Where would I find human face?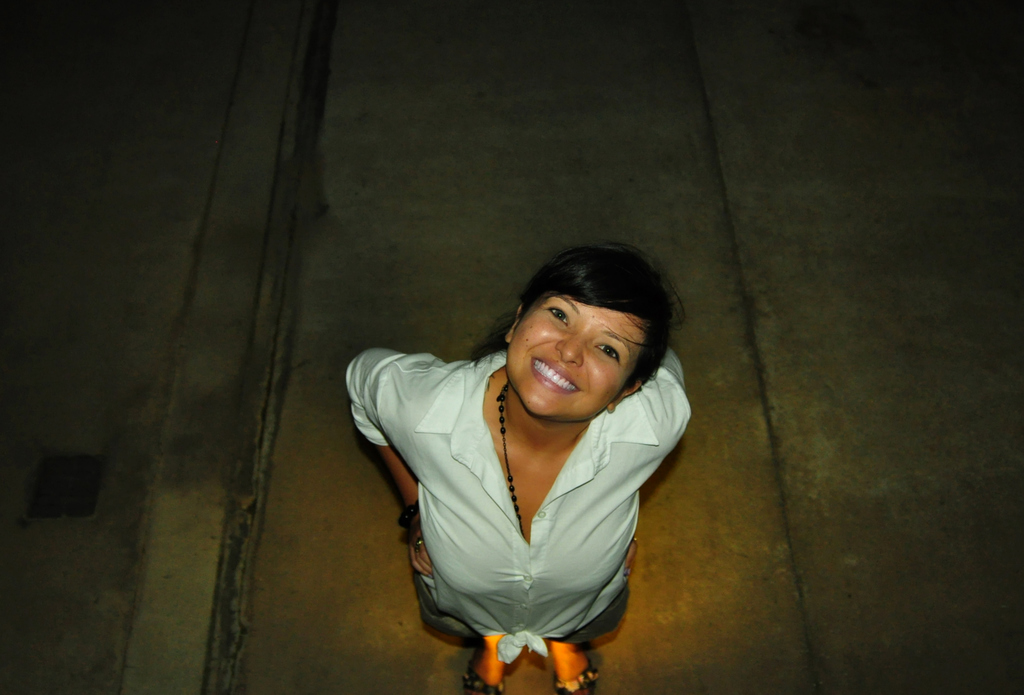
At <region>507, 291, 648, 424</region>.
